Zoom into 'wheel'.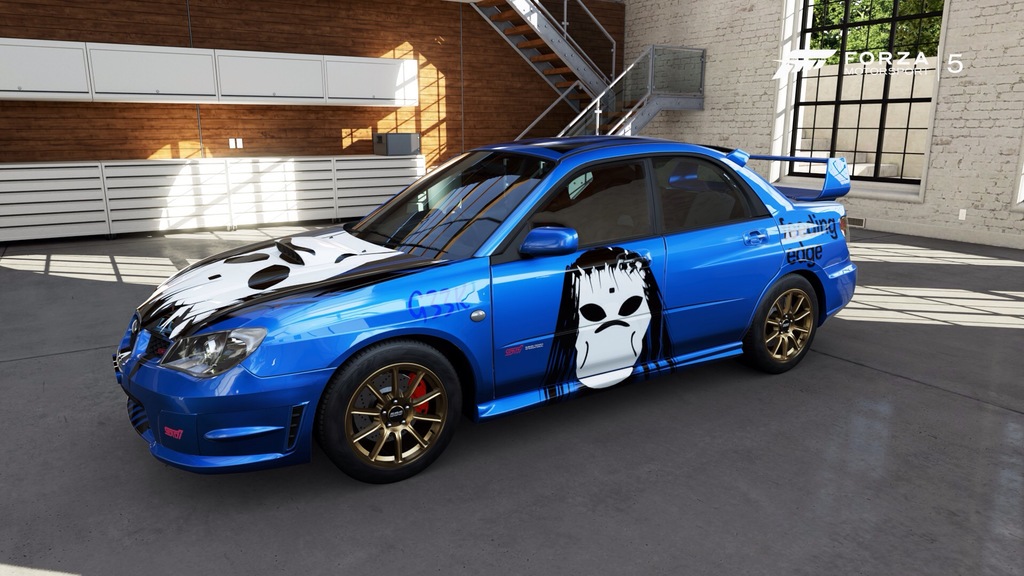
Zoom target: l=324, t=346, r=453, b=467.
